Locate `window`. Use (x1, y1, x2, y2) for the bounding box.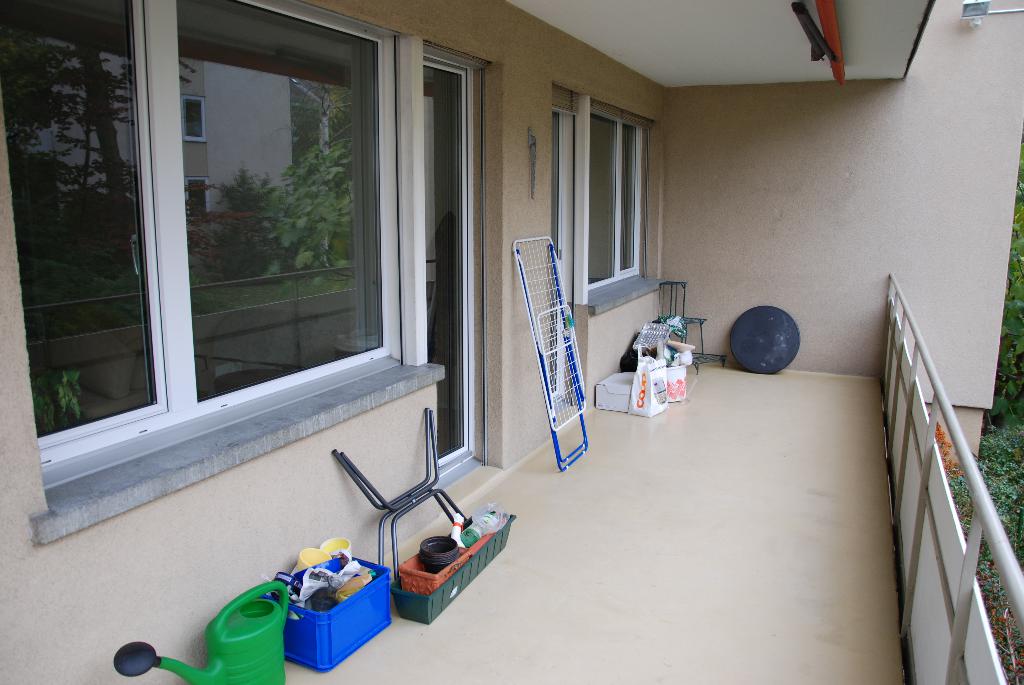
(0, 0, 448, 547).
